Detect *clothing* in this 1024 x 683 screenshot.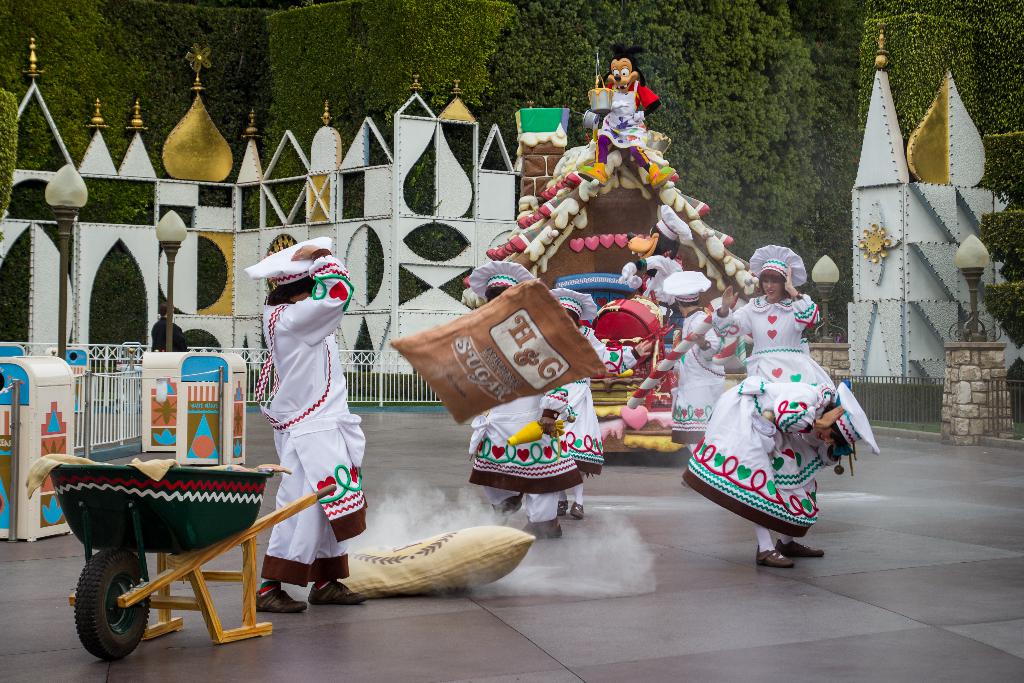
Detection: left=684, top=372, right=831, bottom=539.
